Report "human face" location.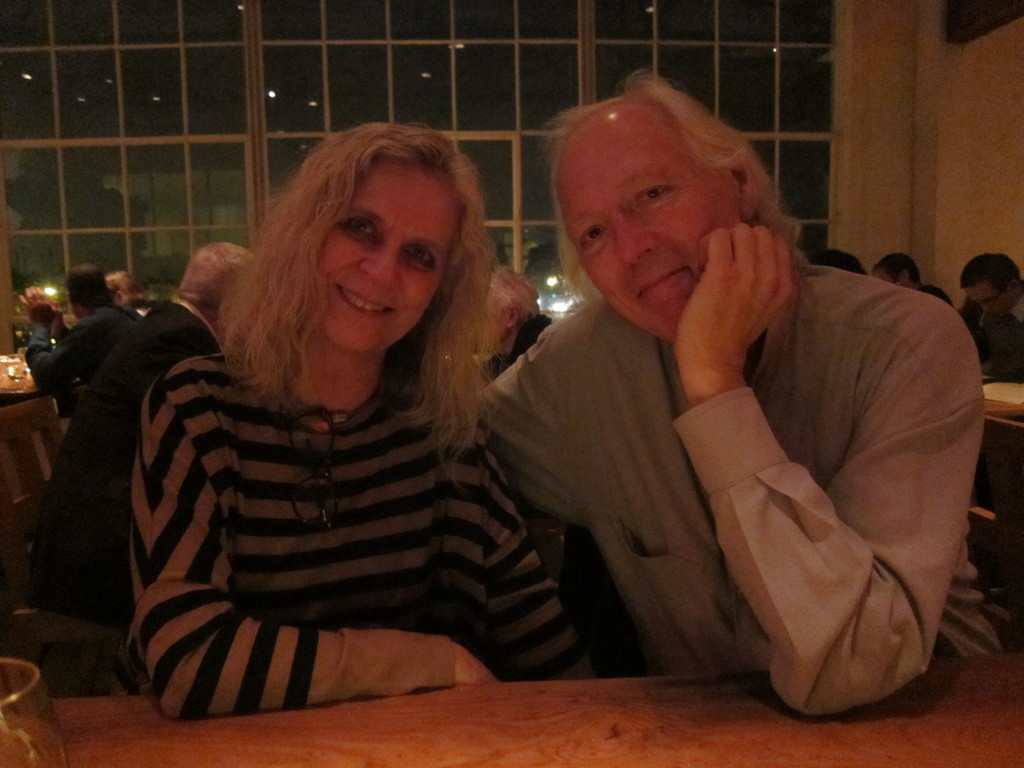
Report: bbox=(567, 128, 756, 337).
